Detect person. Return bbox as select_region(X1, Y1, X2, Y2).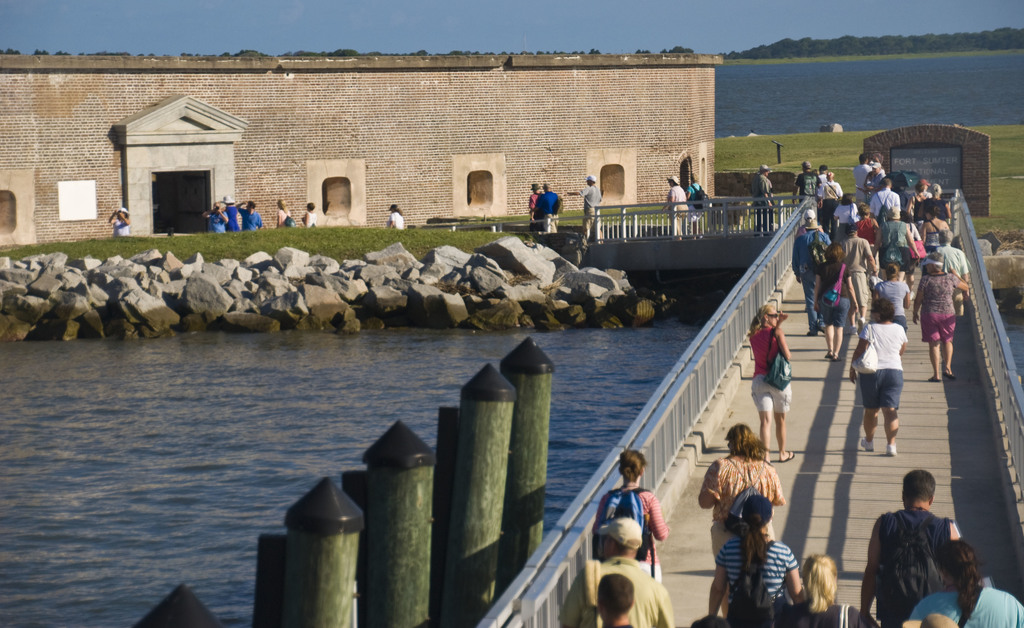
select_region(791, 206, 831, 309).
